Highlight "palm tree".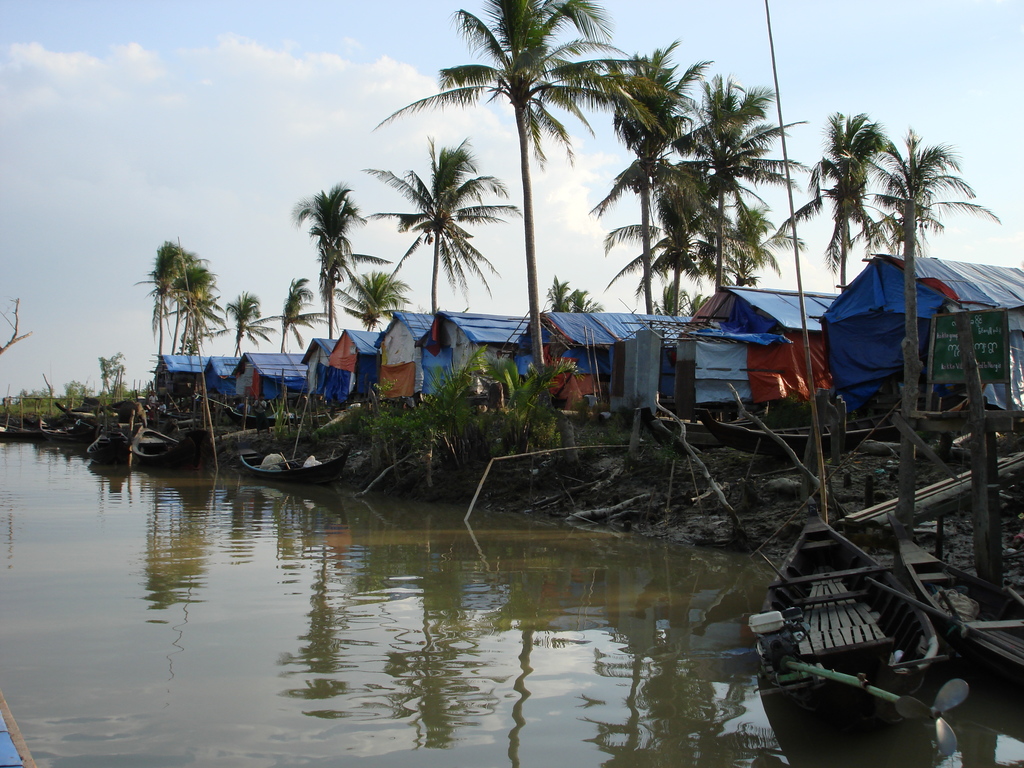
Highlighted region: 292/173/361/340.
